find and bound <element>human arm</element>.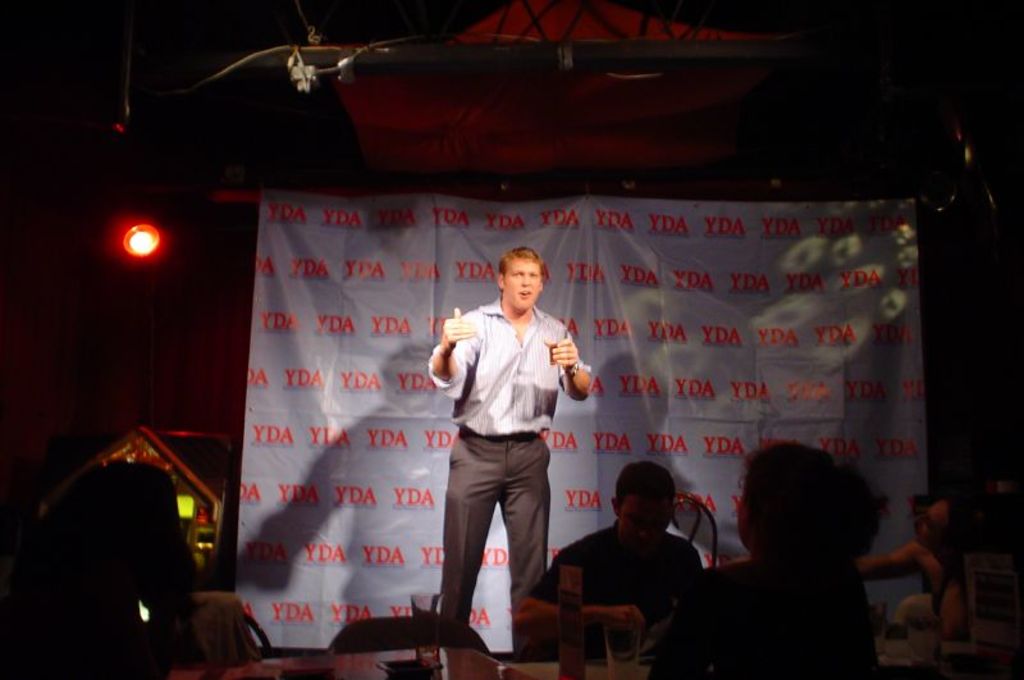
Bound: <box>425,316,484,444</box>.
